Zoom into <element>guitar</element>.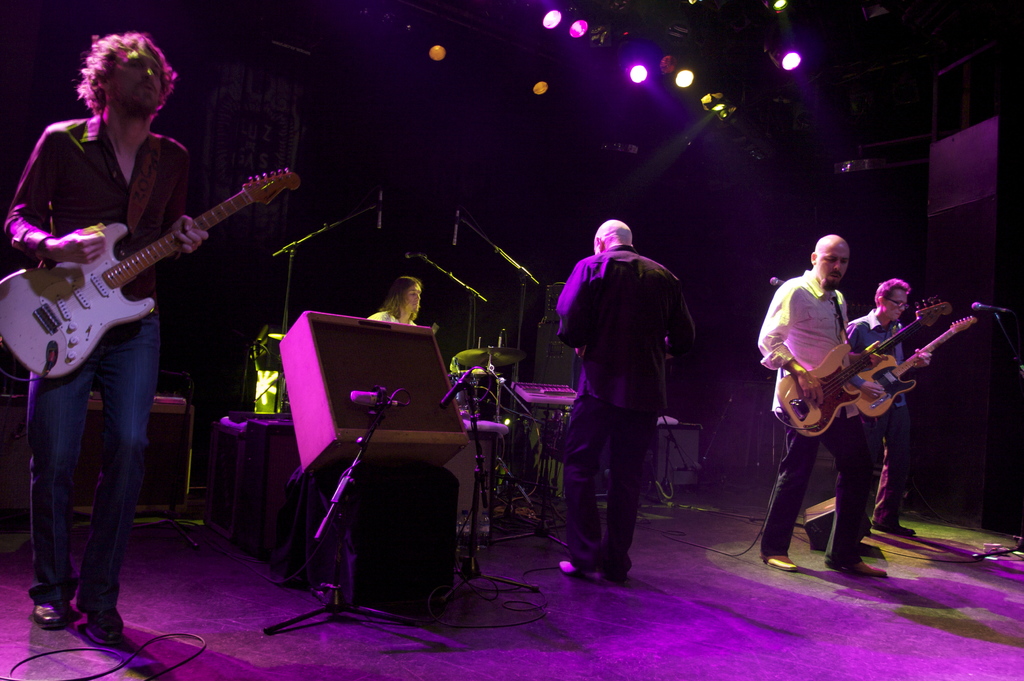
Zoom target: left=844, top=298, right=998, bottom=415.
